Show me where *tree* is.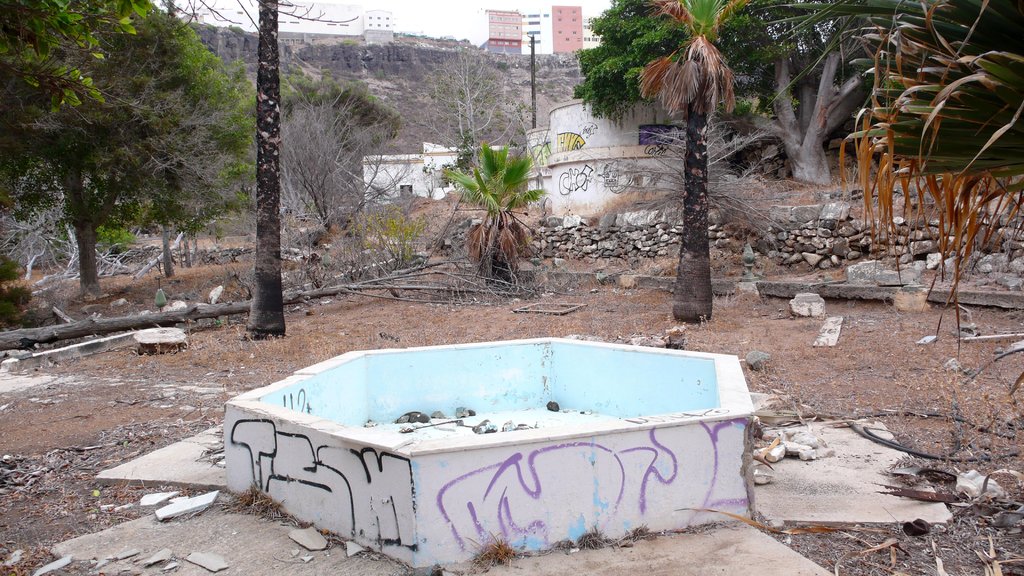
*tree* is at x1=633, y1=0, x2=759, y2=324.
